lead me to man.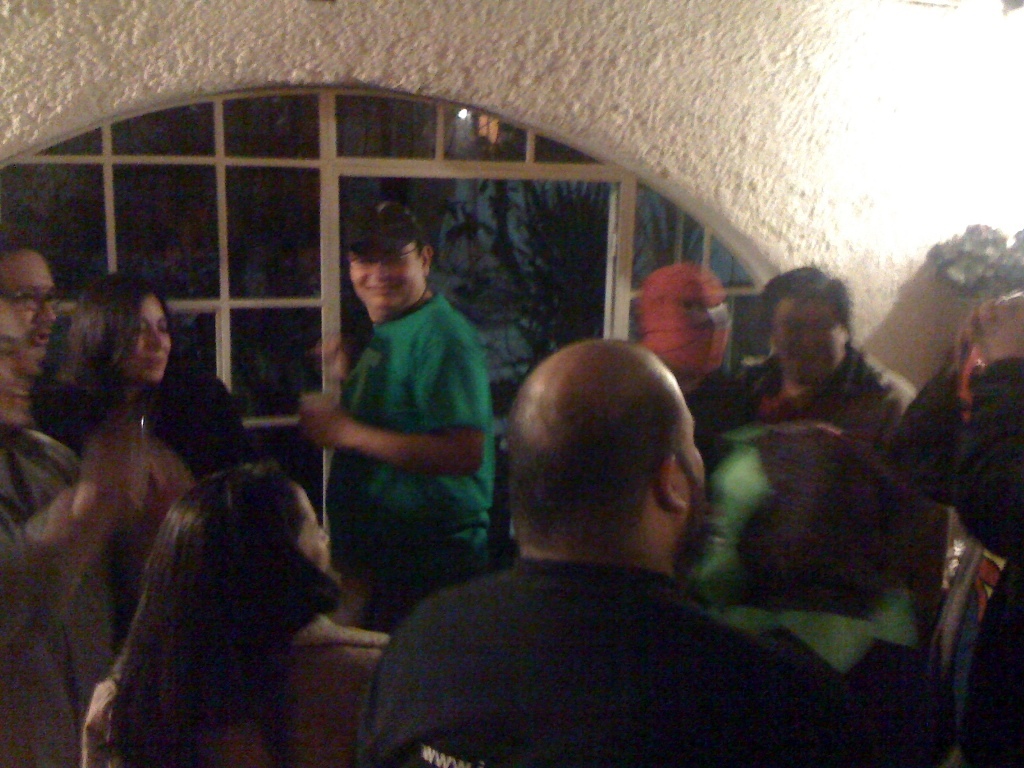
Lead to region(286, 191, 504, 640).
